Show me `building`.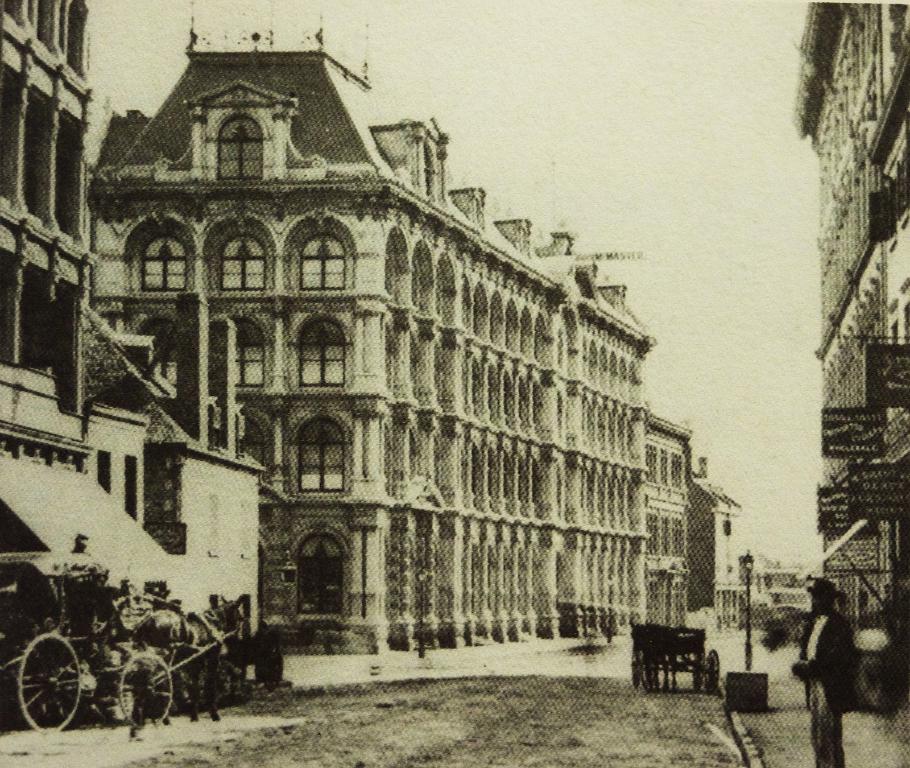
`building` is here: rect(691, 459, 743, 629).
